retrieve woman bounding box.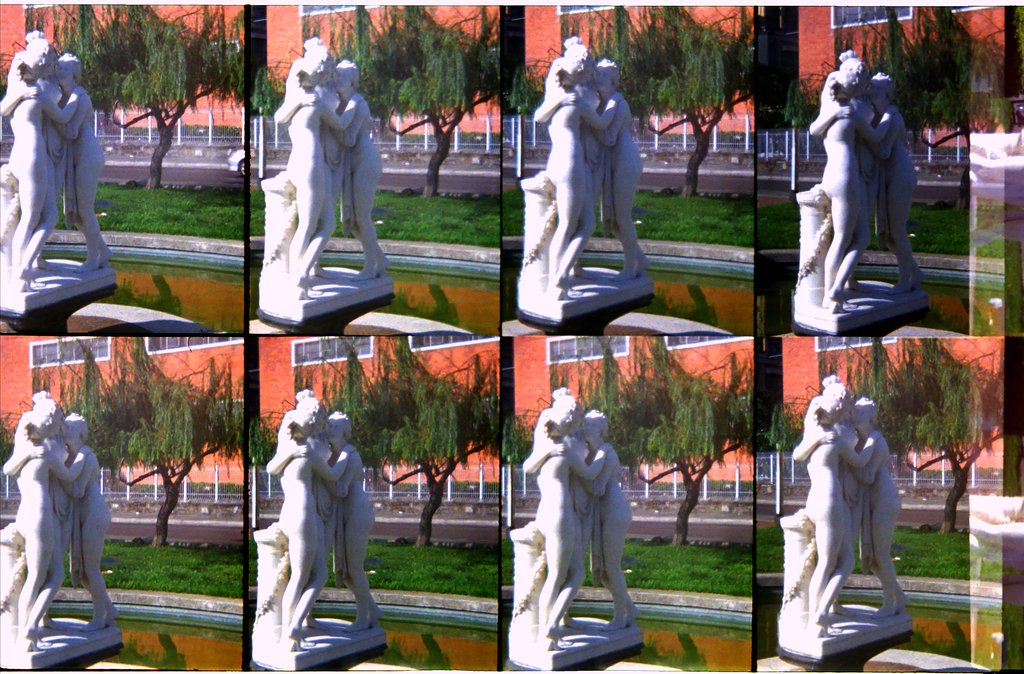
Bounding box: [816,60,884,321].
